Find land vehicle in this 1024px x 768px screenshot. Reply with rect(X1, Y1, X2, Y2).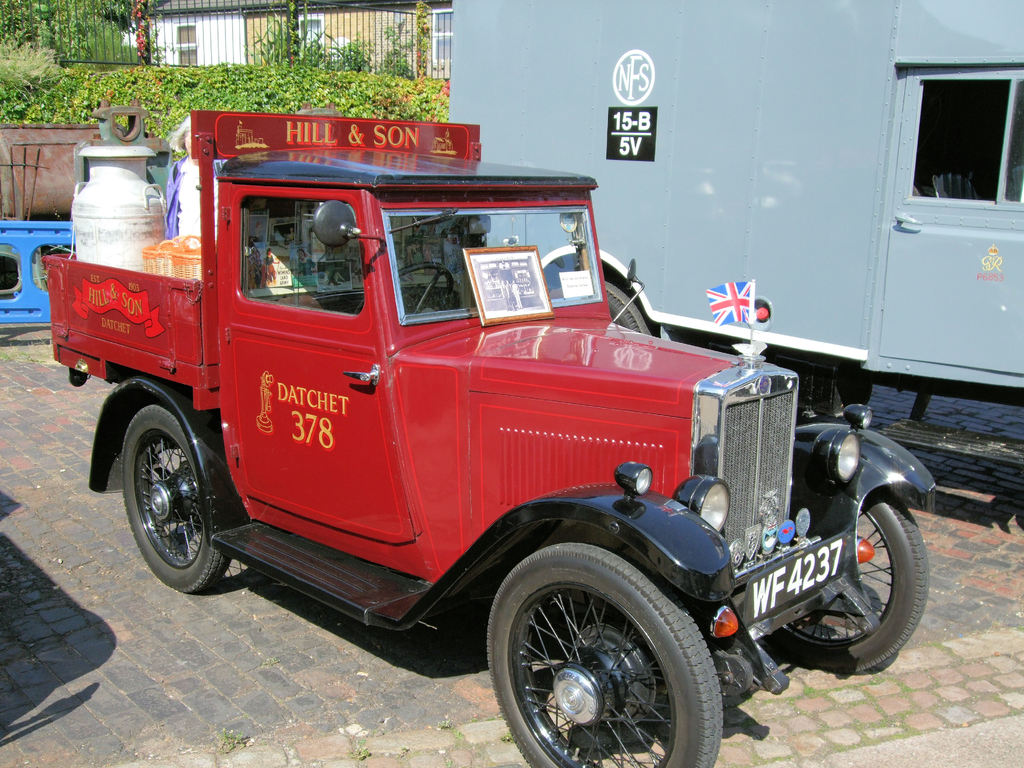
rect(445, 0, 1023, 472).
